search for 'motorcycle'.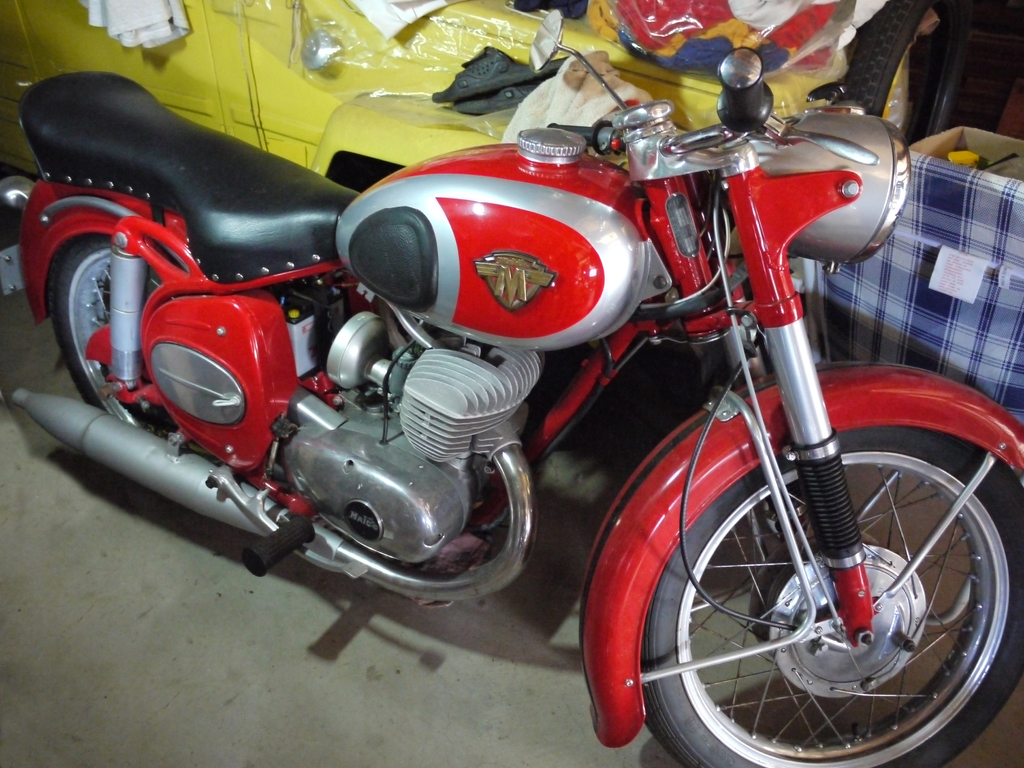
Found at {"x1": 42, "y1": 0, "x2": 1000, "y2": 767}.
